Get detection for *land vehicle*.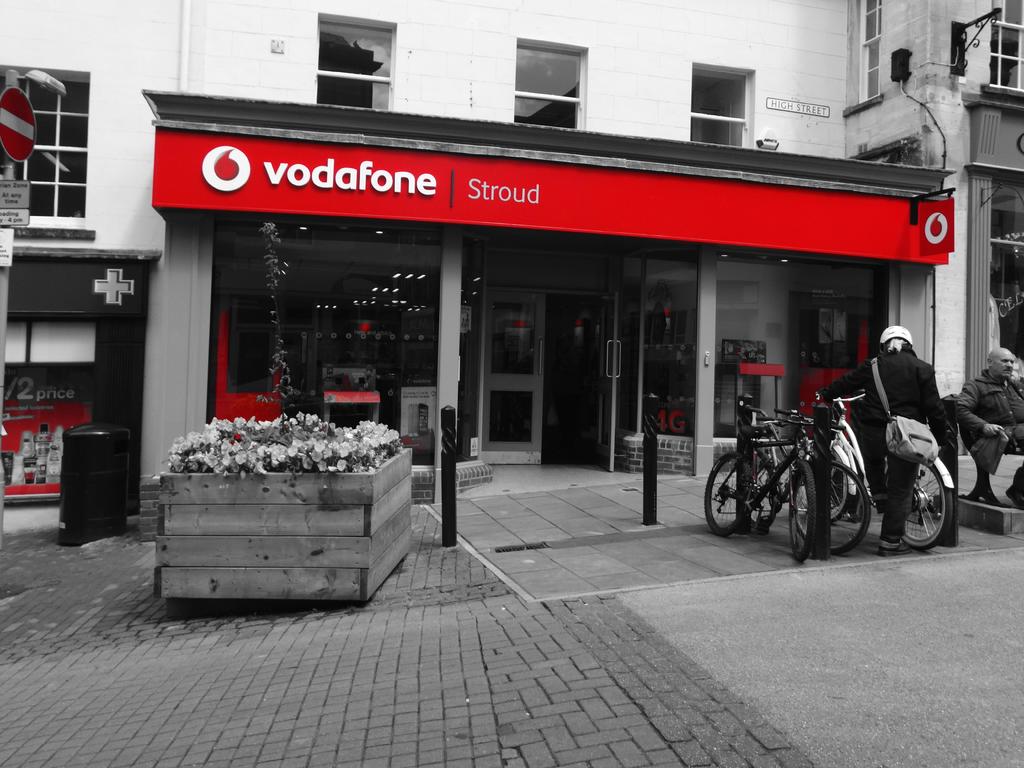
Detection: select_region(831, 394, 954, 553).
